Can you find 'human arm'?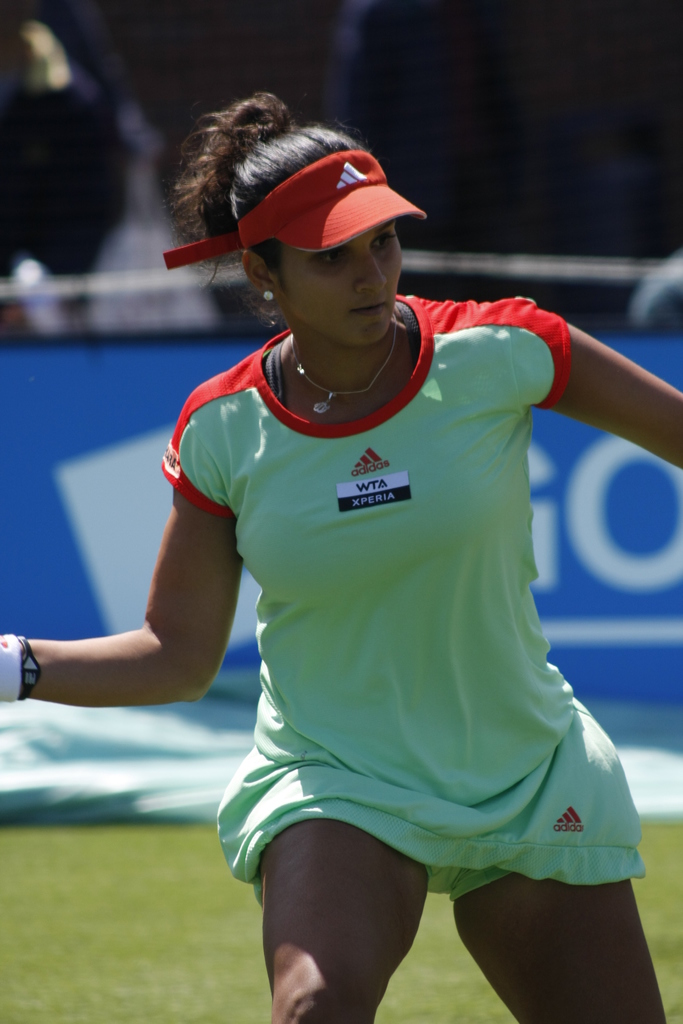
Yes, bounding box: (left=31, top=497, right=237, bottom=732).
